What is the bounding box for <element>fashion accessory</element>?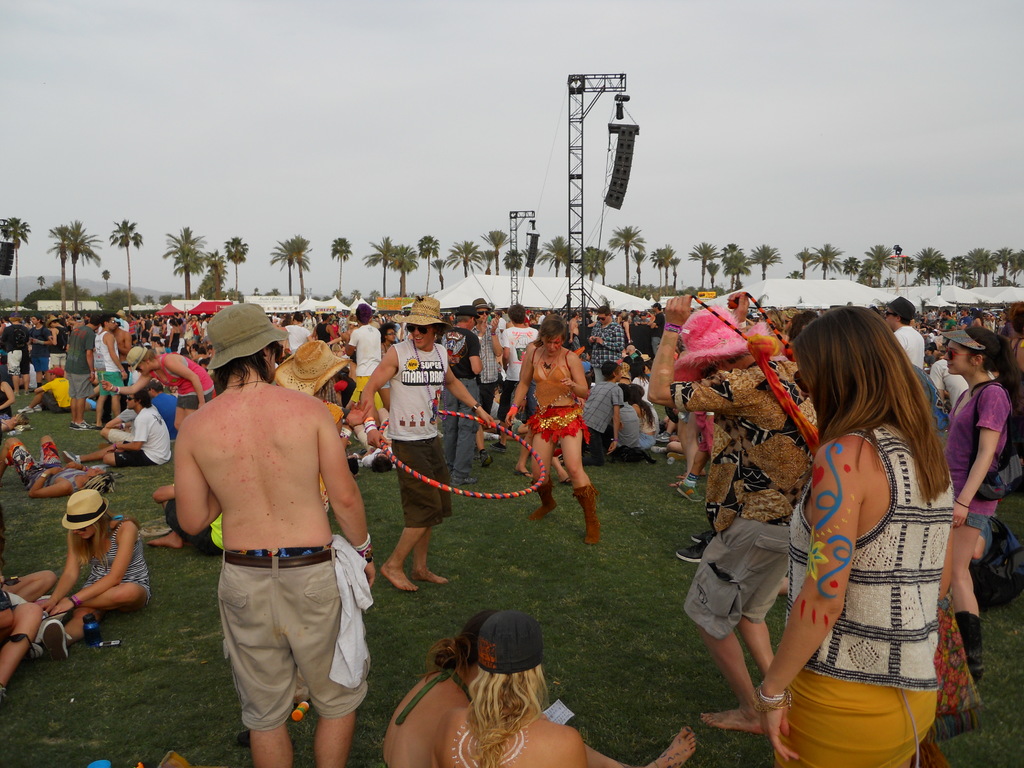
crop(407, 323, 429, 336).
